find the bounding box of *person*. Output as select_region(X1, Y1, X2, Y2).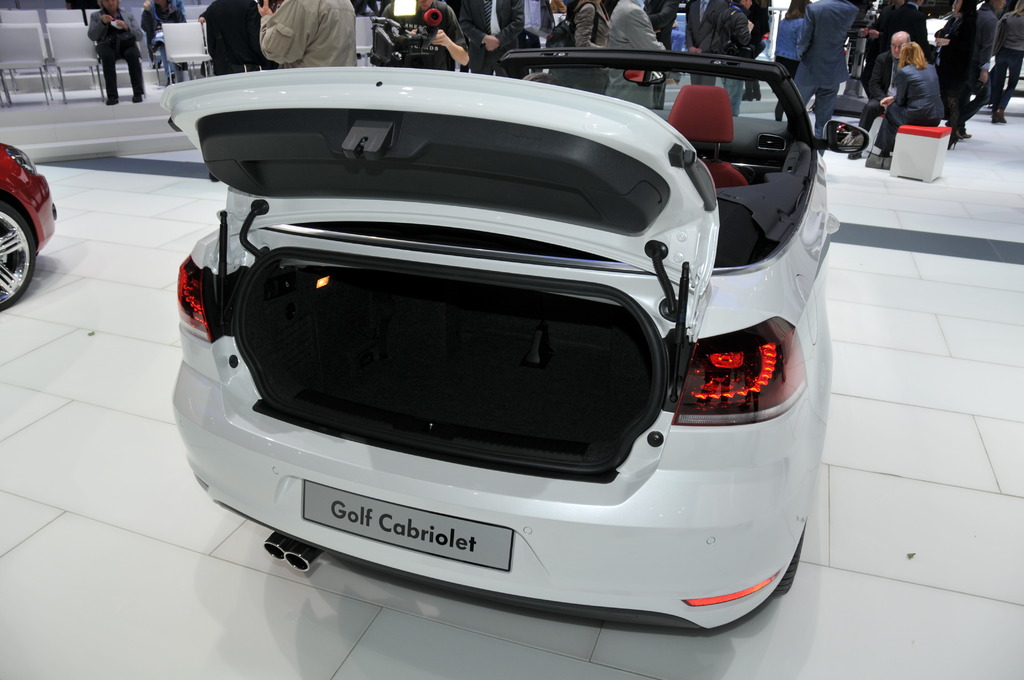
select_region(194, 0, 248, 80).
